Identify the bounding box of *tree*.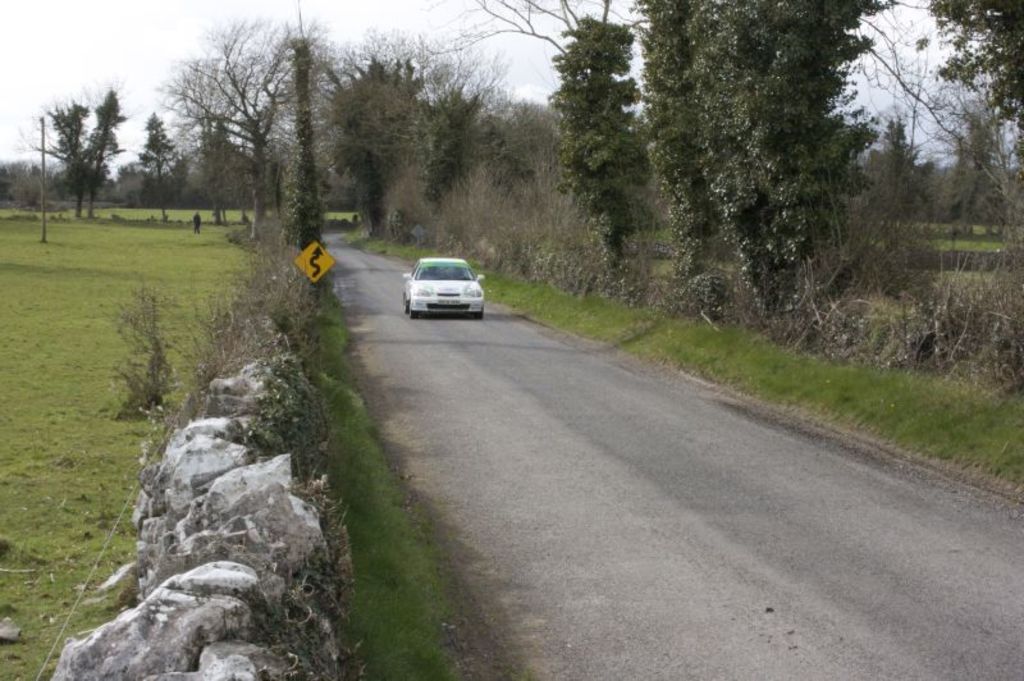
(left=136, top=110, right=180, bottom=221).
